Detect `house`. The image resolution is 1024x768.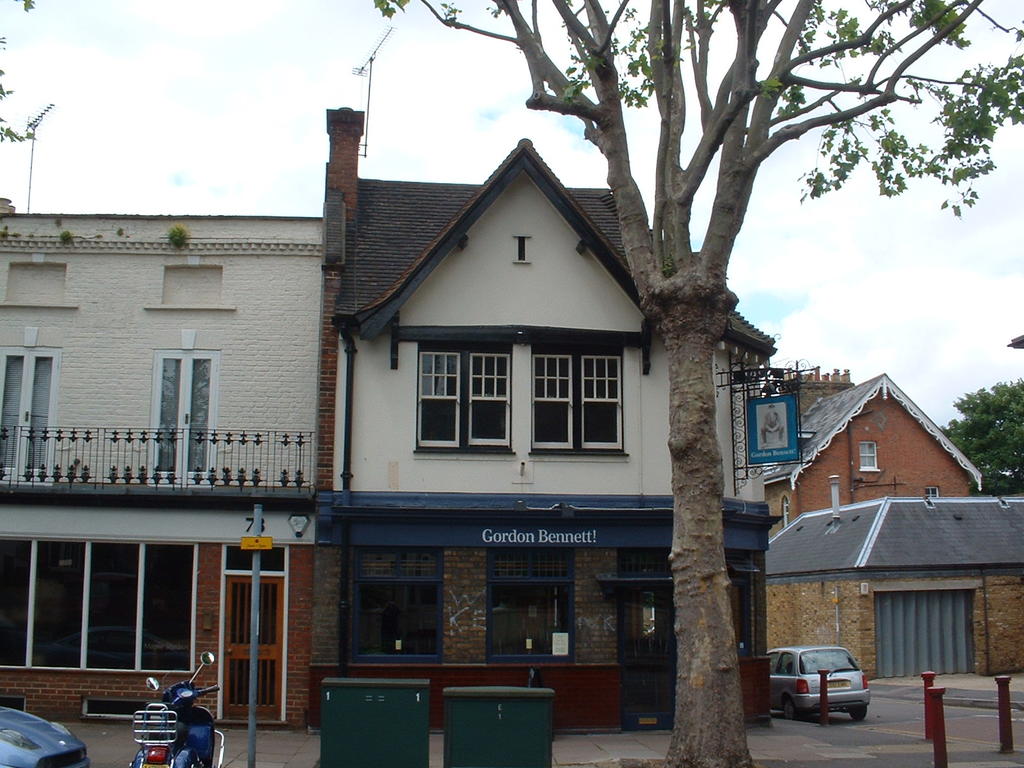
rect(775, 495, 1023, 682).
